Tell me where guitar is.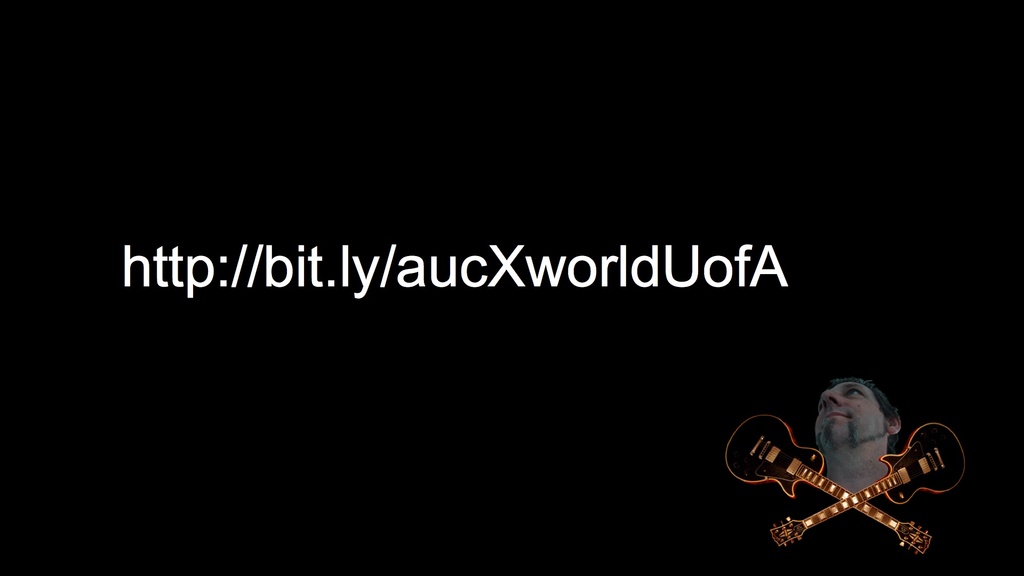
guitar is at box(721, 410, 932, 554).
